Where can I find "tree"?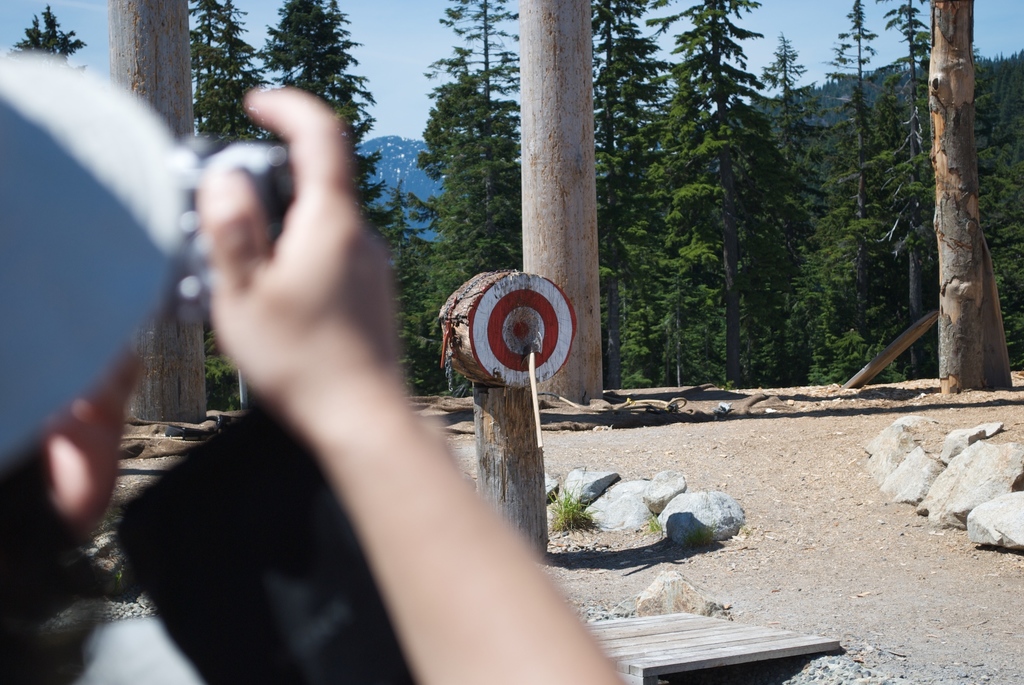
You can find it at box(404, 74, 515, 205).
